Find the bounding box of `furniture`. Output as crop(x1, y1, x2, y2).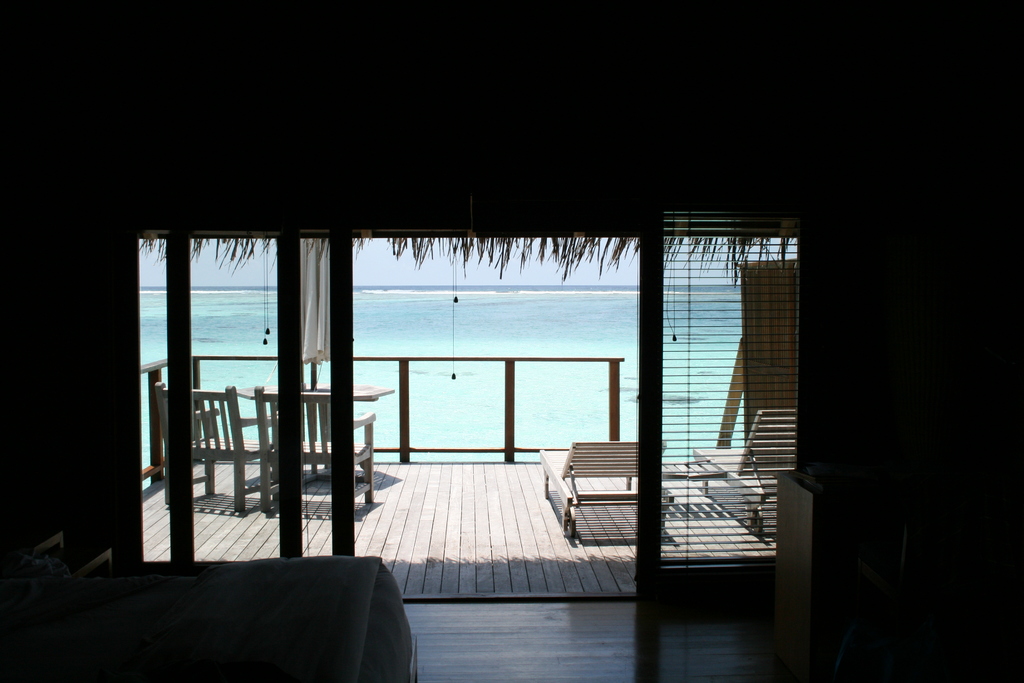
crop(149, 377, 278, 510).
